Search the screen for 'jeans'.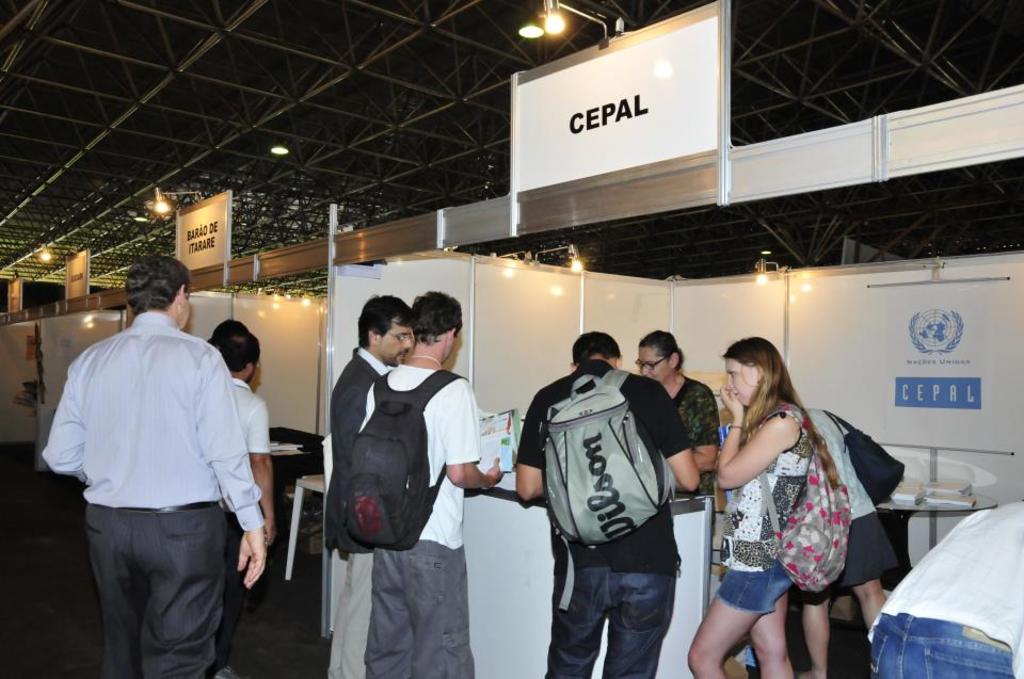
Found at box(547, 567, 672, 678).
